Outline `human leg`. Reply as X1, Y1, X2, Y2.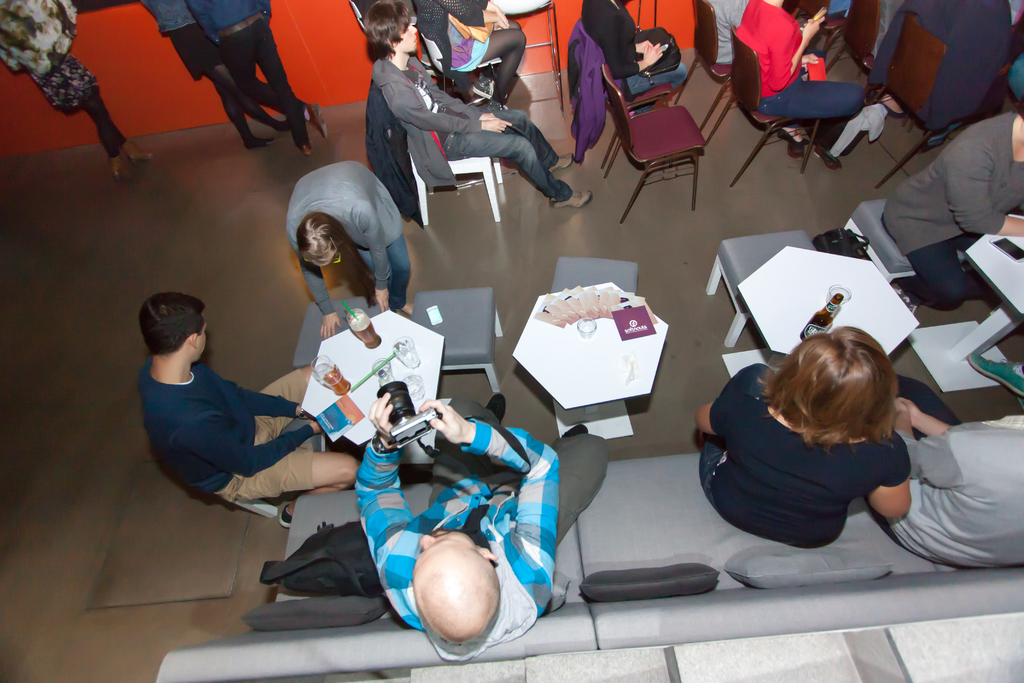
255, 21, 306, 158.
